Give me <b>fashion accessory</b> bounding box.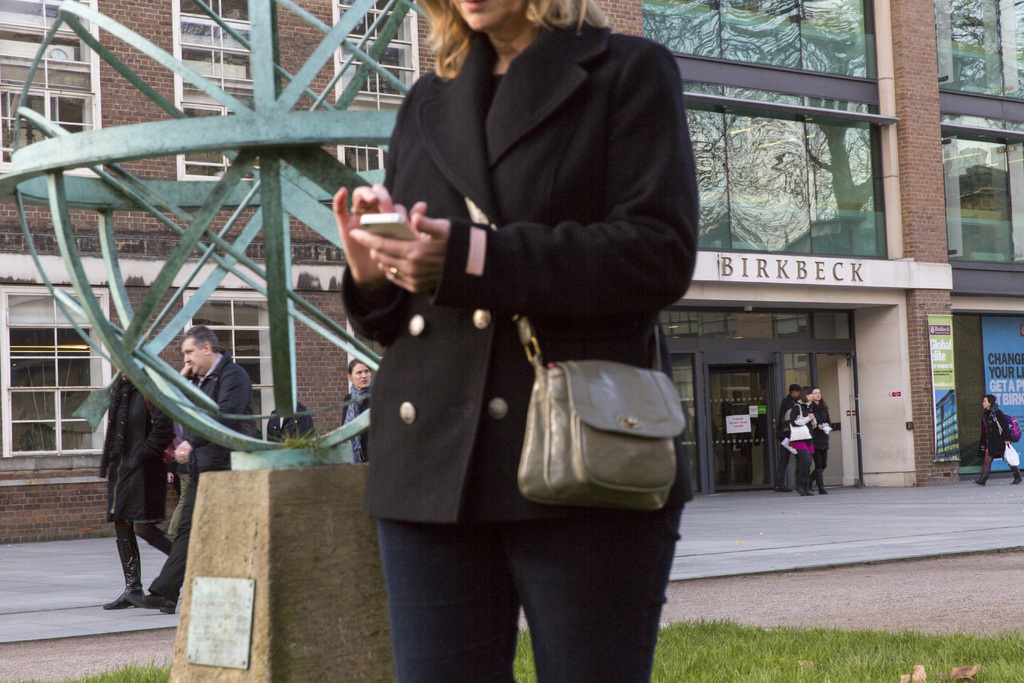
bbox=[149, 530, 175, 556].
